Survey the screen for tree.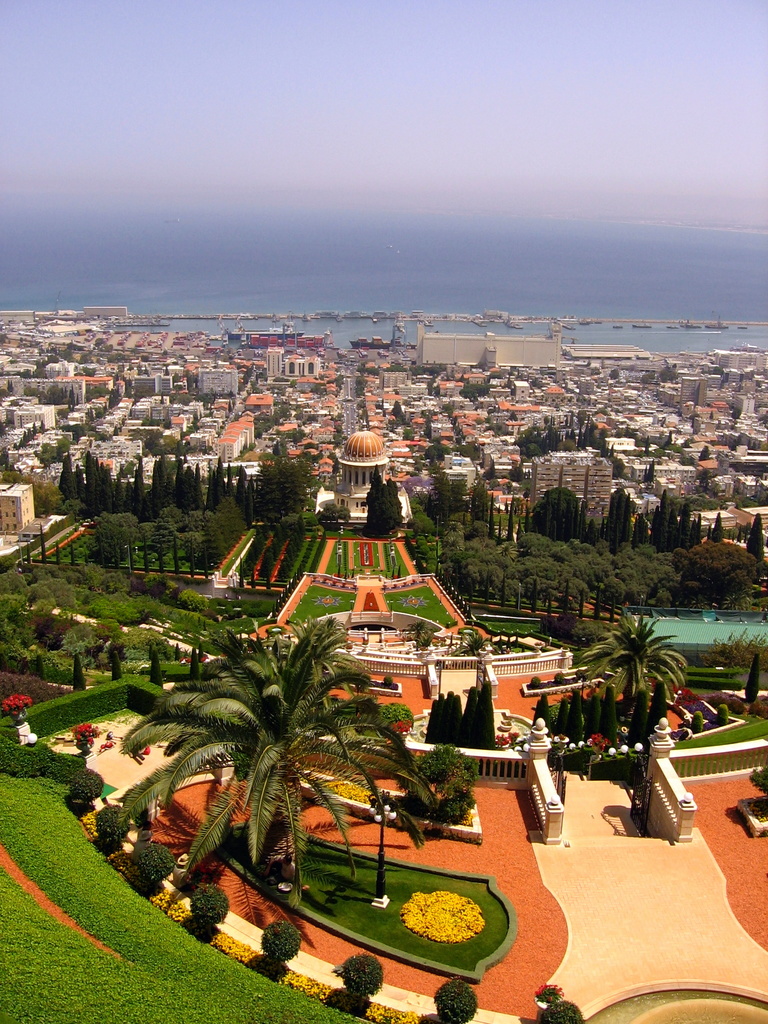
Survey found: (744,513,767,562).
